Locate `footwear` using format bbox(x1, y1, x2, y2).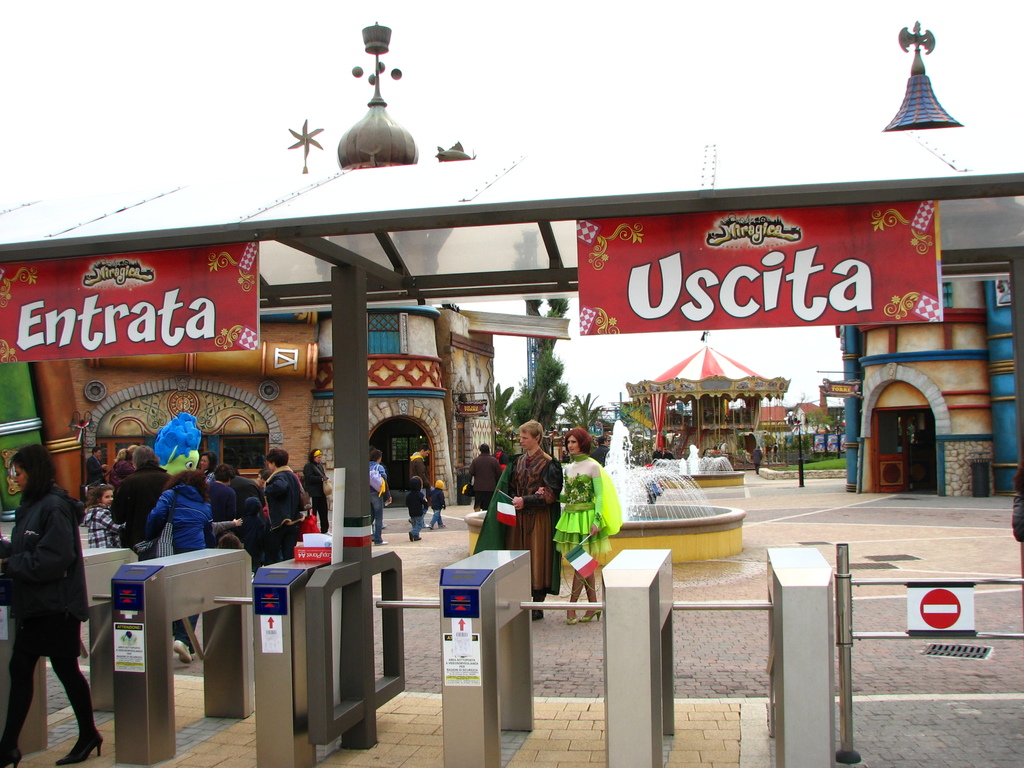
bbox(582, 610, 600, 621).
